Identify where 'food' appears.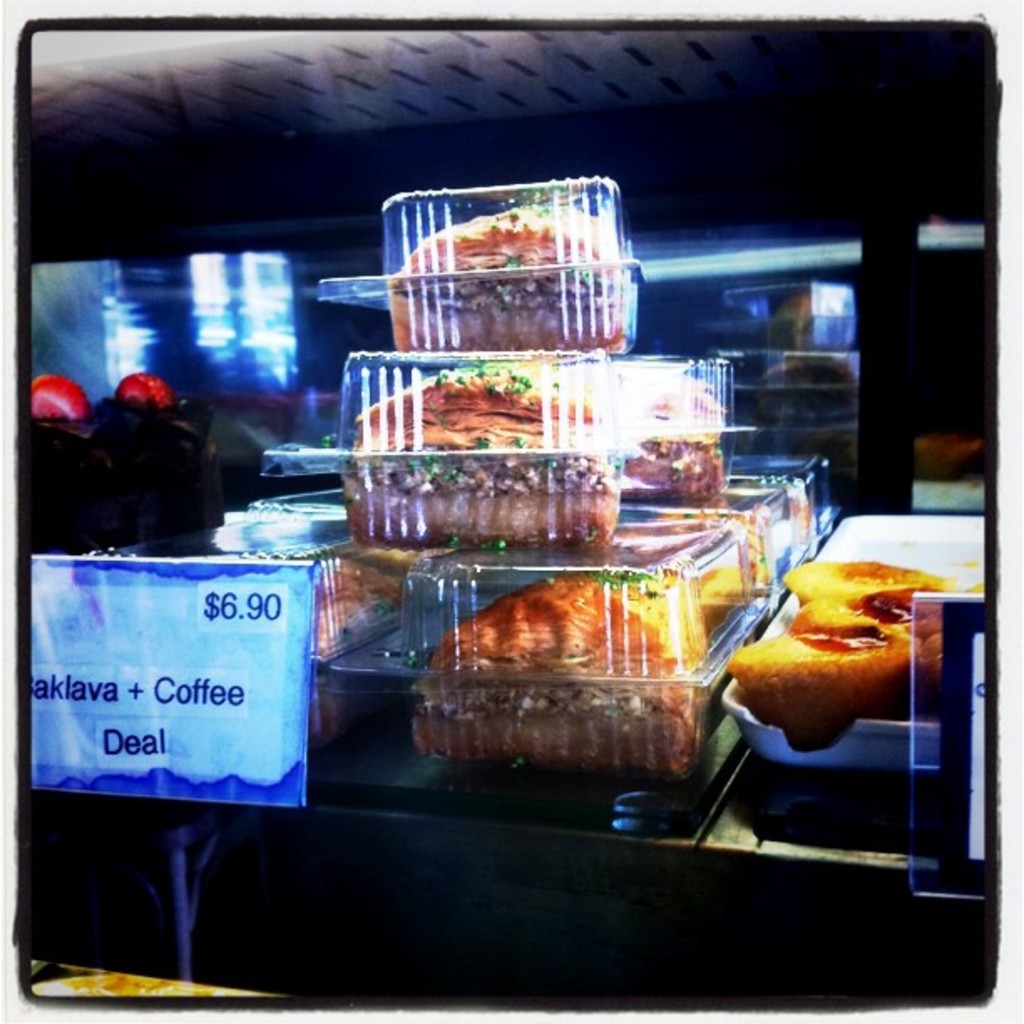
Appears at box(95, 368, 231, 550).
